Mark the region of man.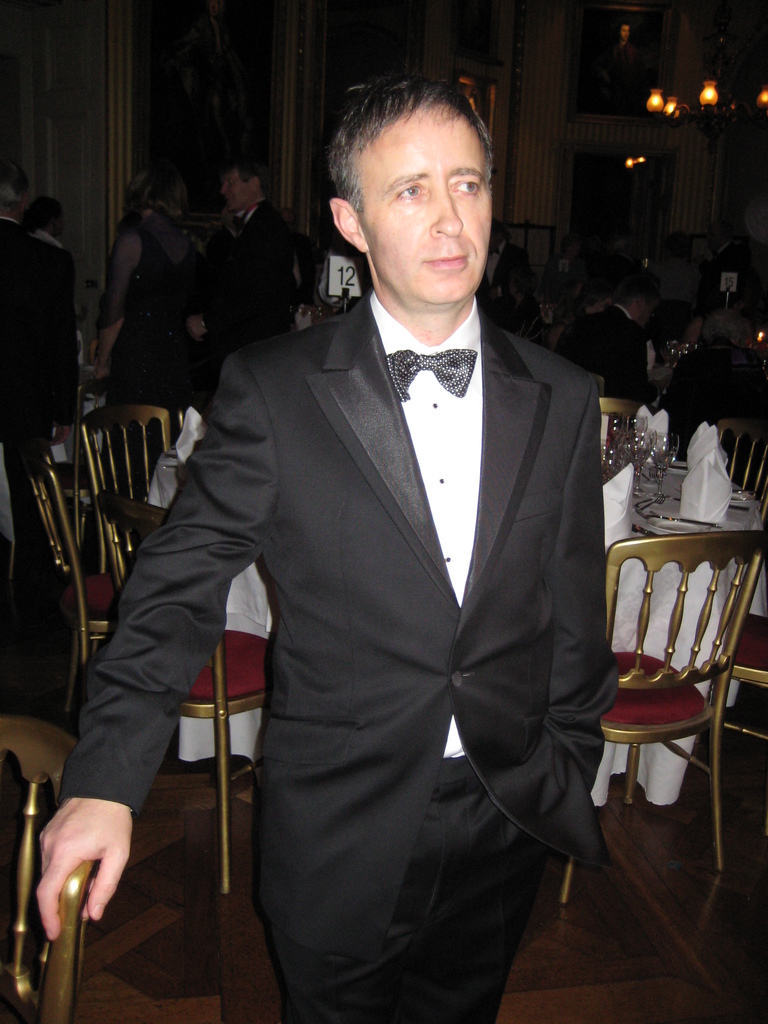
Region: (0, 154, 81, 648).
